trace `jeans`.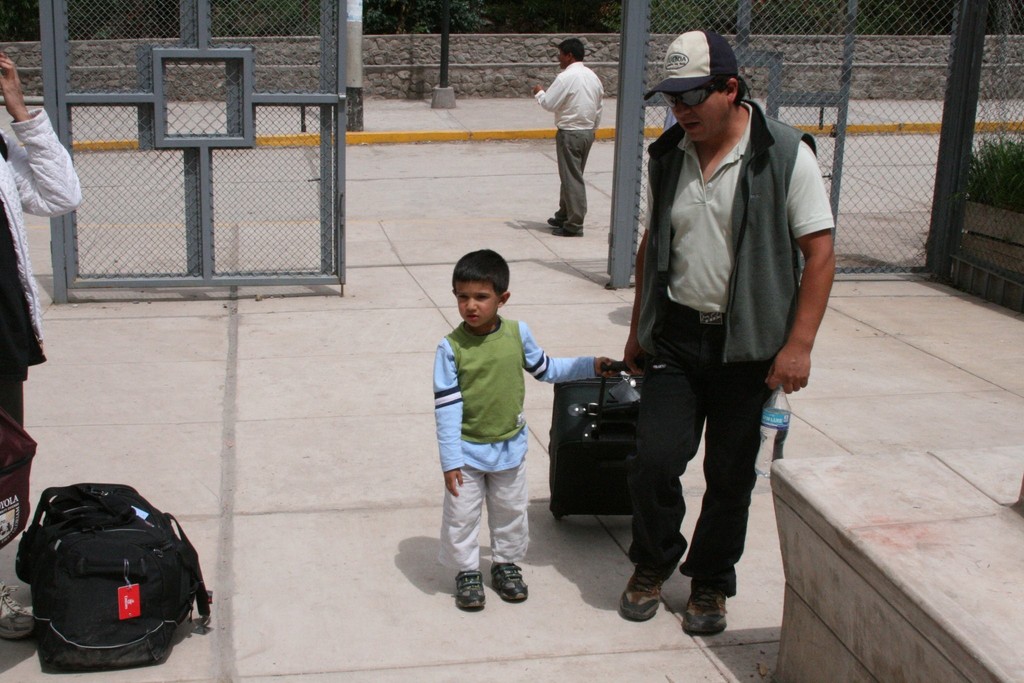
Traced to box=[422, 466, 540, 583].
